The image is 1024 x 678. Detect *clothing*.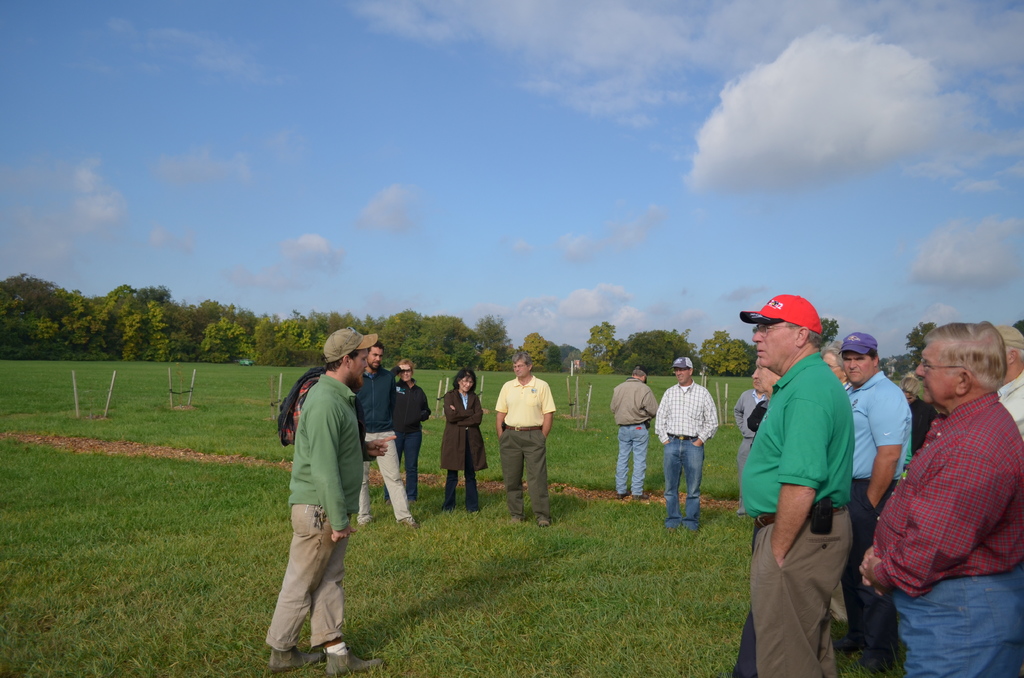
Detection: locate(664, 432, 696, 527).
